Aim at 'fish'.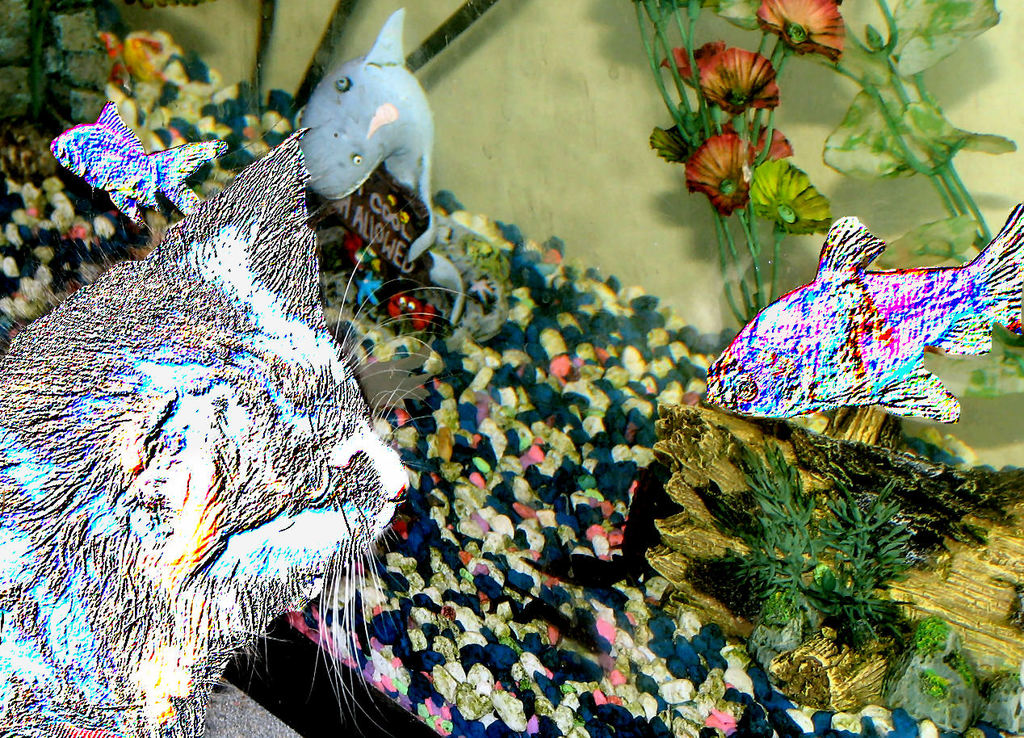
Aimed at 34:101:228:214.
